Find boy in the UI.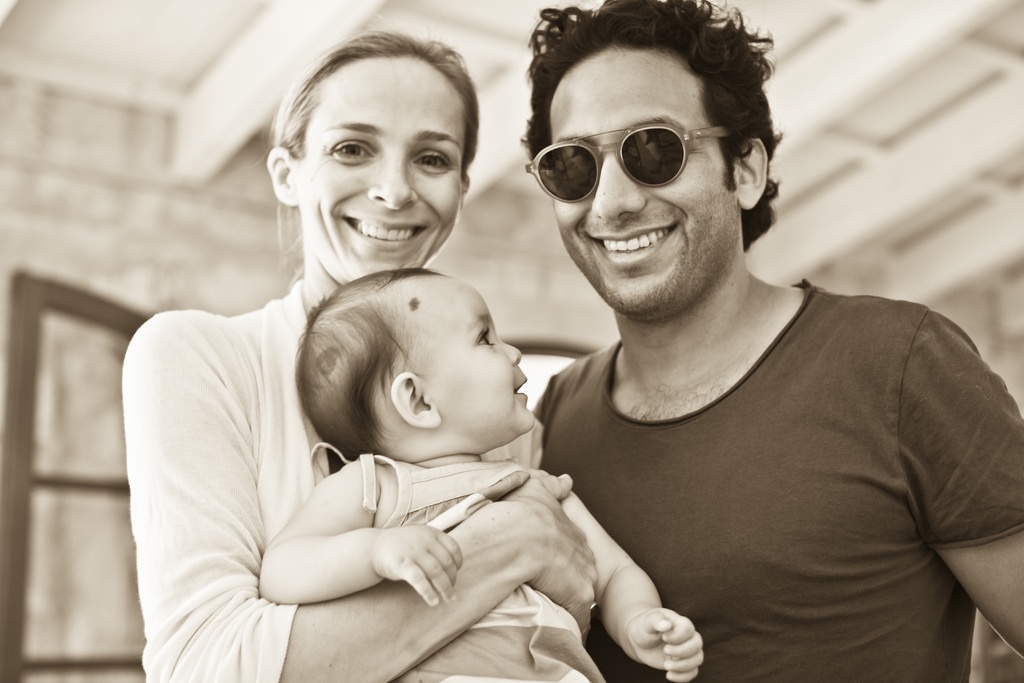
UI element at box(191, 238, 612, 657).
